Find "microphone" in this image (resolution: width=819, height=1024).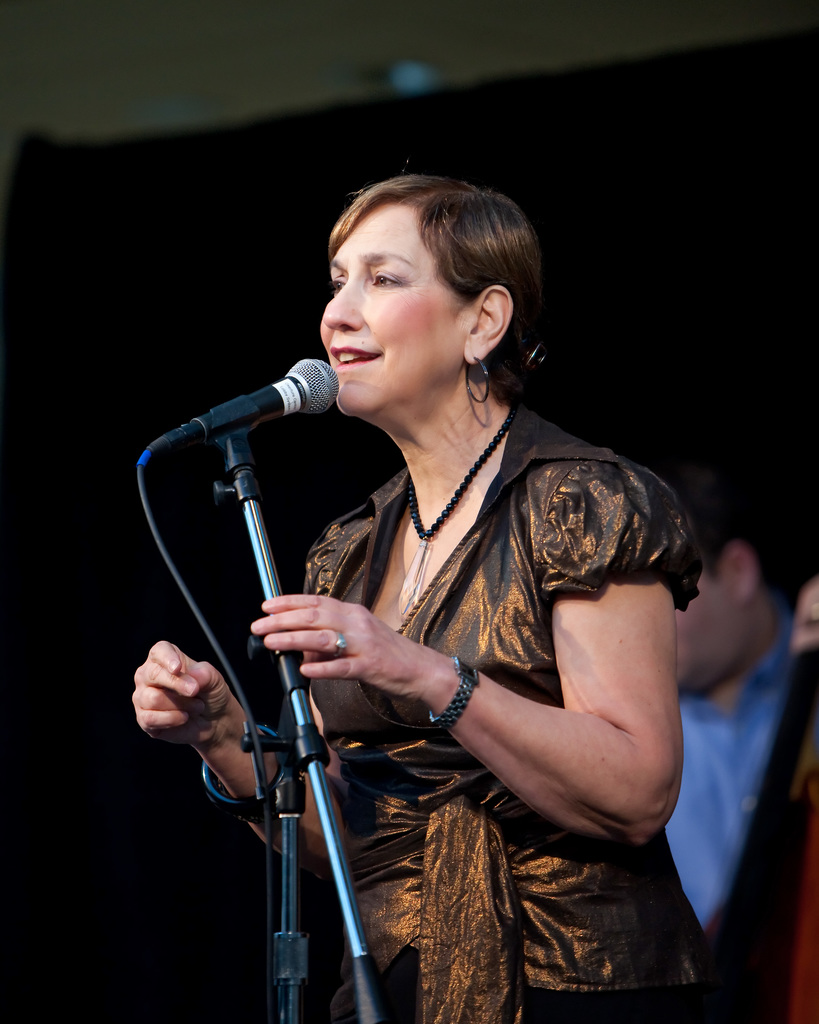
x1=143 y1=349 x2=349 y2=462.
